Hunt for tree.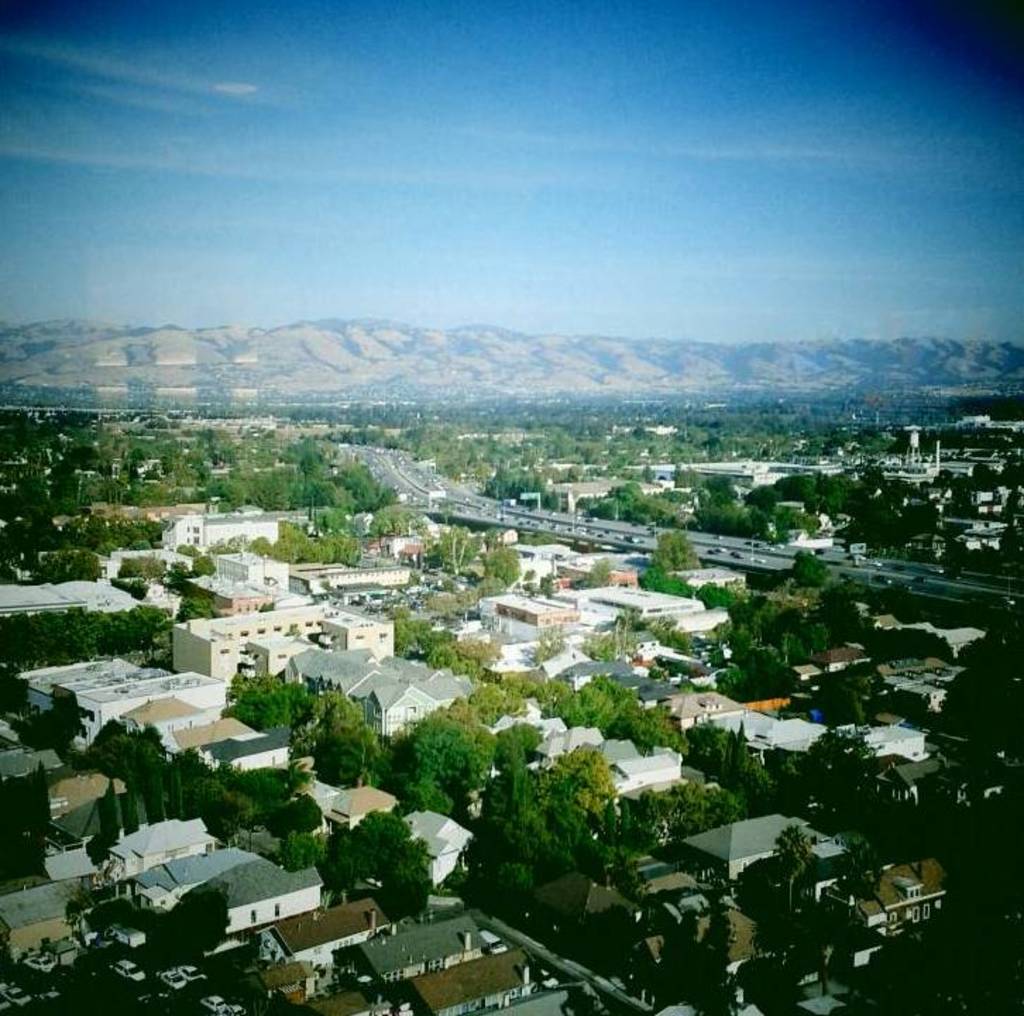
Hunted down at bbox=[394, 708, 505, 826].
